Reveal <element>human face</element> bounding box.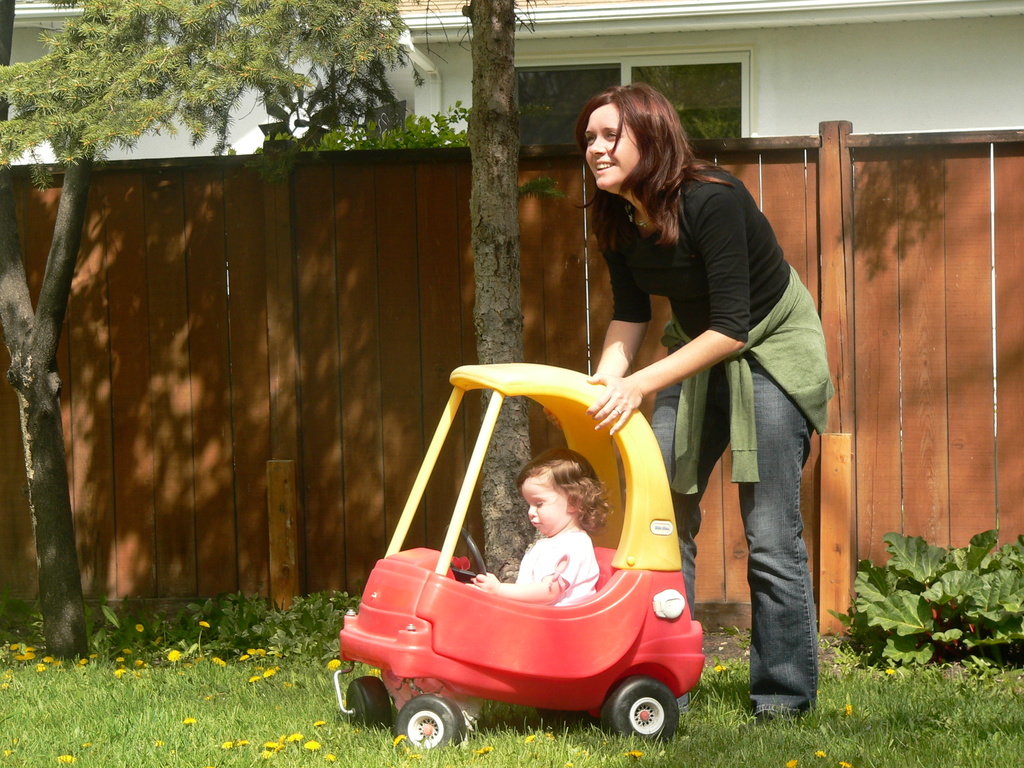
Revealed: bbox=(523, 486, 569, 529).
